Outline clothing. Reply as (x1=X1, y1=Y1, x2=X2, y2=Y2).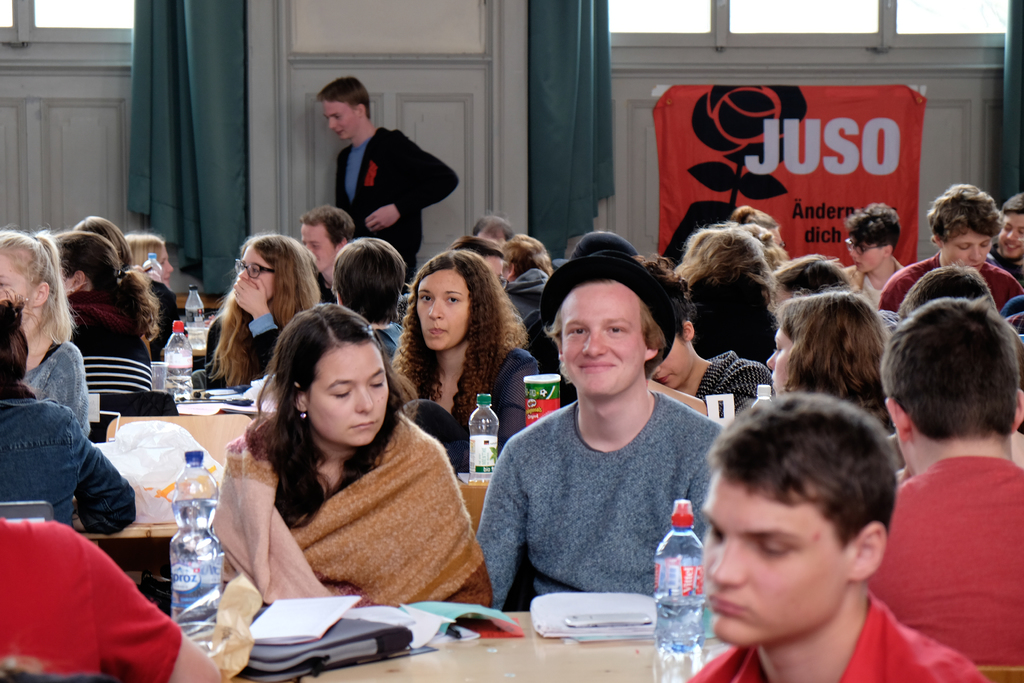
(x1=204, y1=398, x2=495, y2=625).
